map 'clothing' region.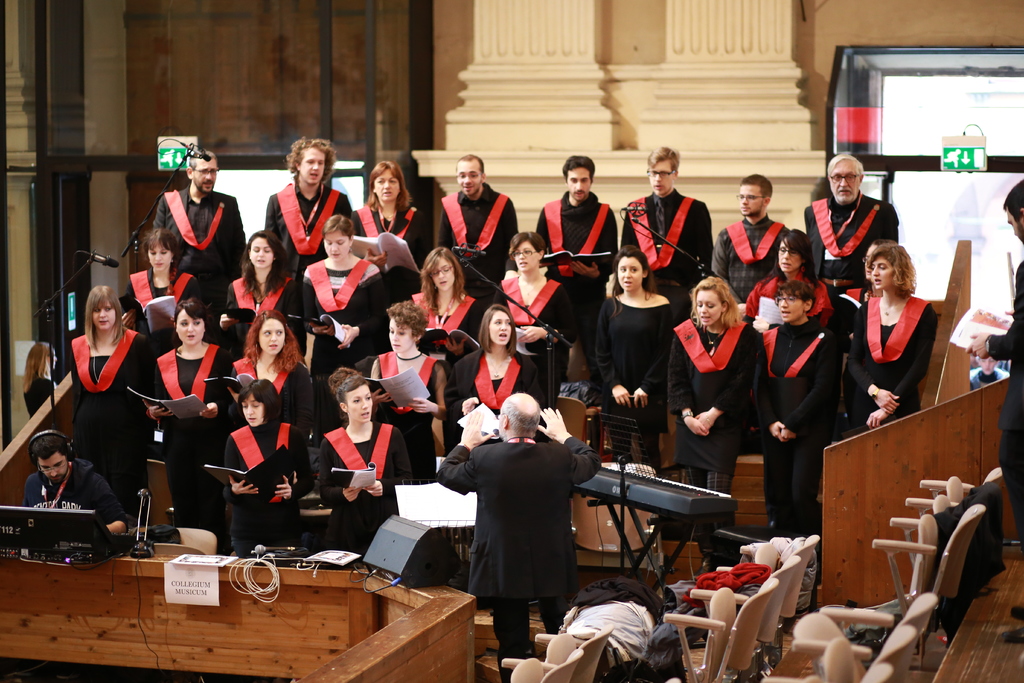
Mapped to <bbox>227, 352, 319, 432</bbox>.
